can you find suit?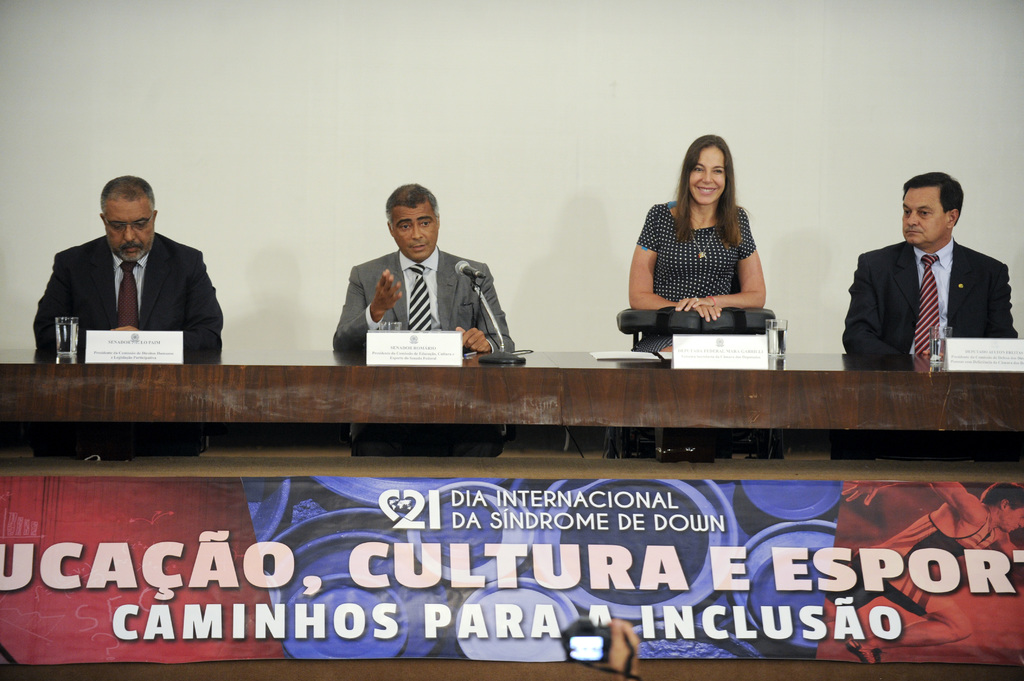
Yes, bounding box: <region>838, 241, 1021, 358</region>.
